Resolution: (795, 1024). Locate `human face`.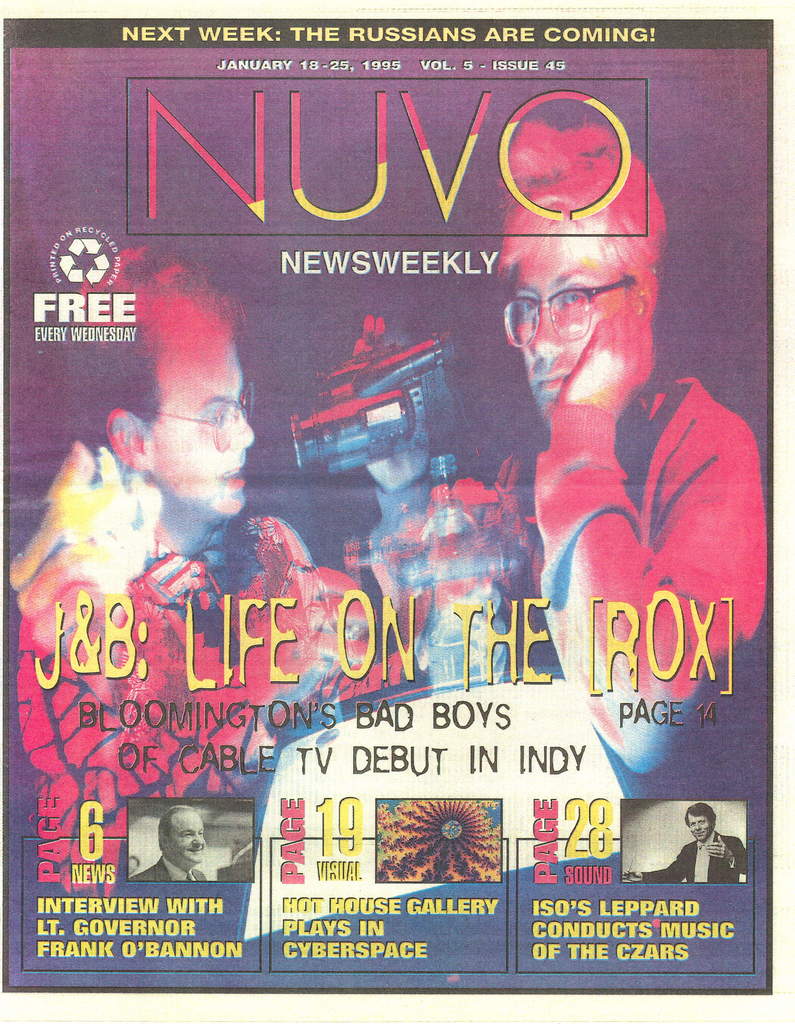
Rect(169, 806, 209, 865).
